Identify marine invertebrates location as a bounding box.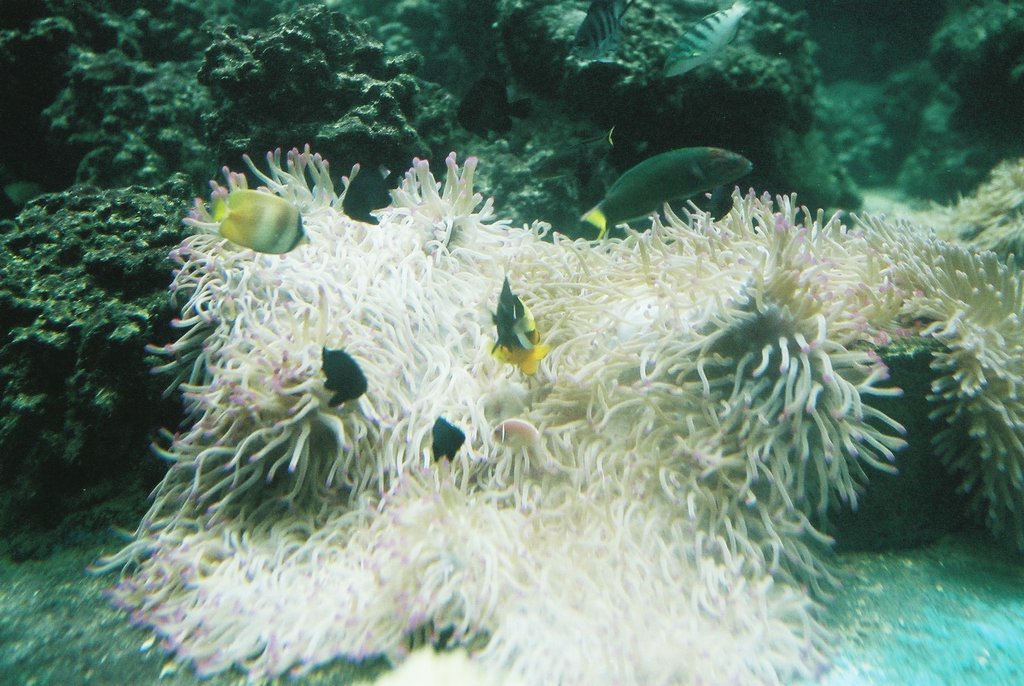
select_region(149, 102, 981, 665).
